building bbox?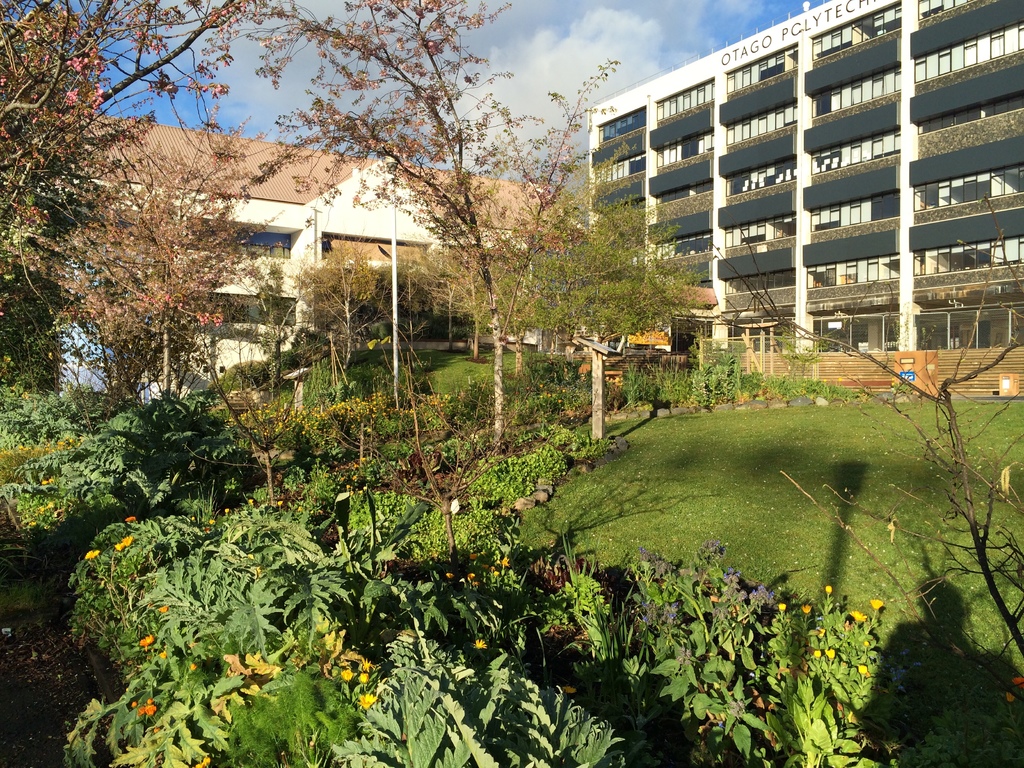
{"left": 75, "top": 104, "right": 566, "bottom": 396}
